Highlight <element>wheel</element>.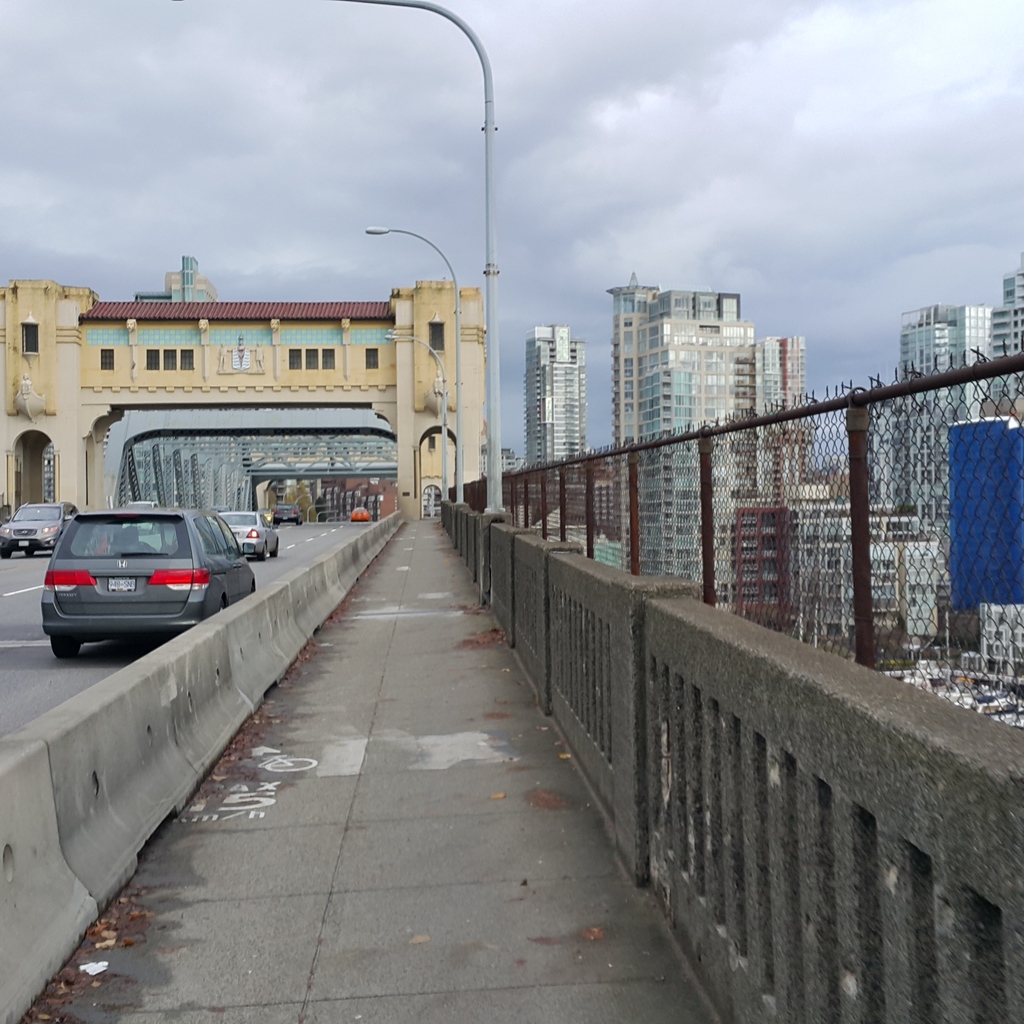
Highlighted region: 0/550/18/561.
